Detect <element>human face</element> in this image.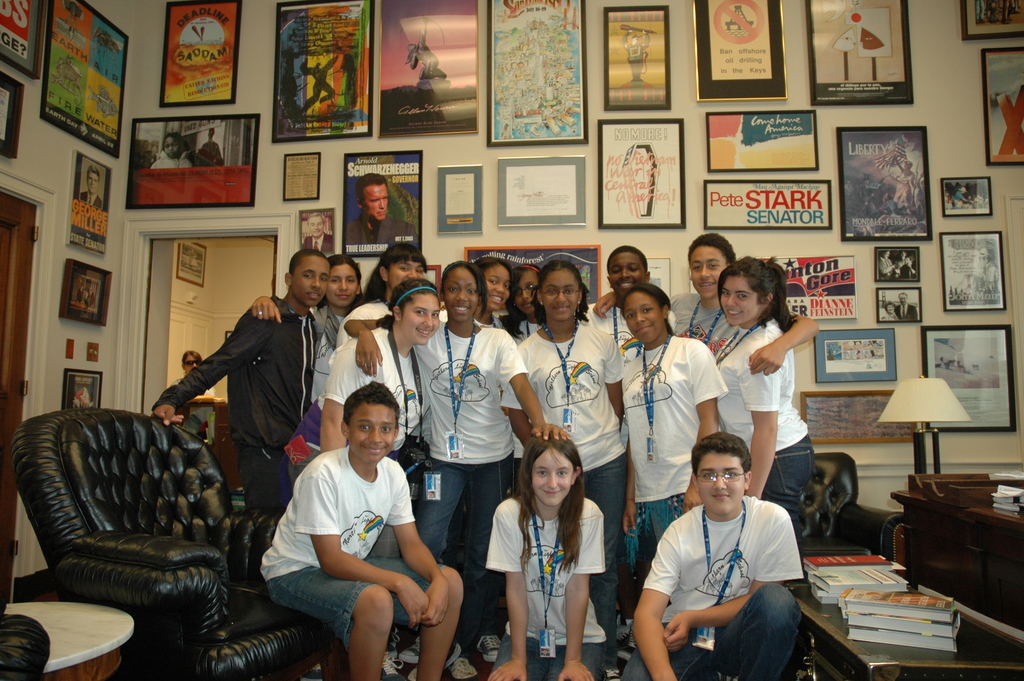
Detection: {"x1": 329, "y1": 266, "x2": 362, "y2": 308}.
